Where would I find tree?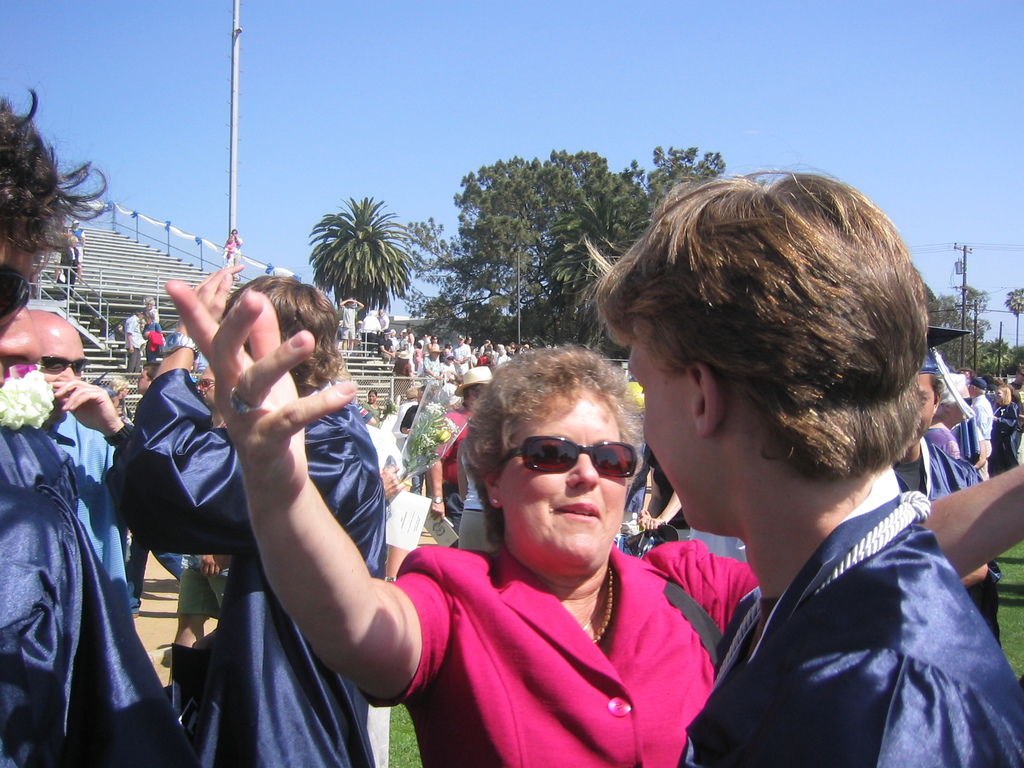
At (x1=1007, y1=286, x2=1023, y2=347).
